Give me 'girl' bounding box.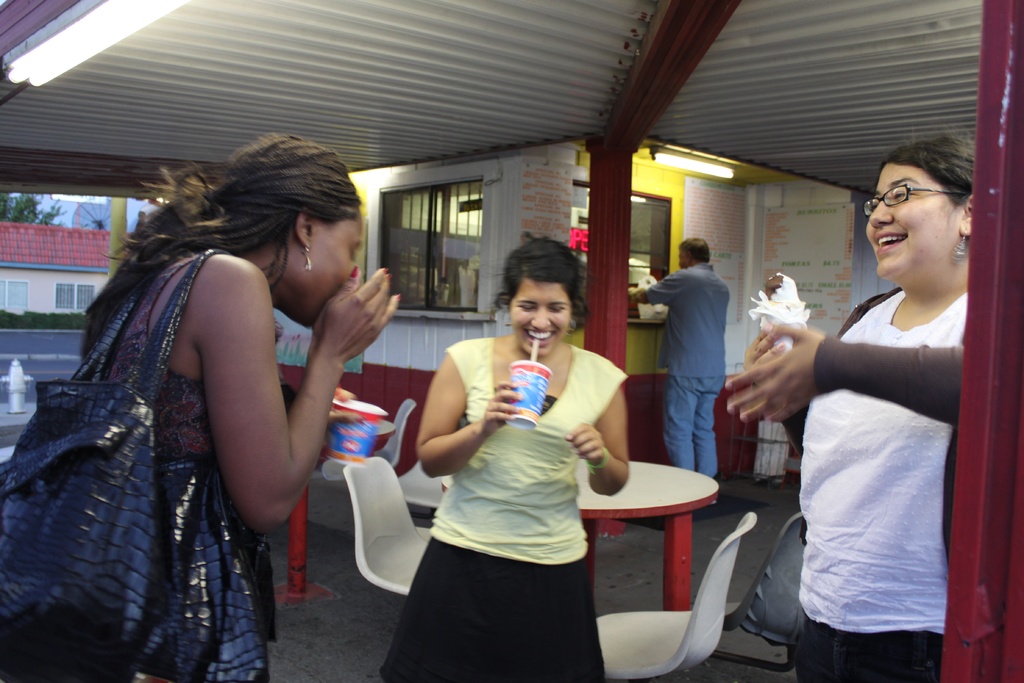
bbox=(723, 135, 975, 682).
